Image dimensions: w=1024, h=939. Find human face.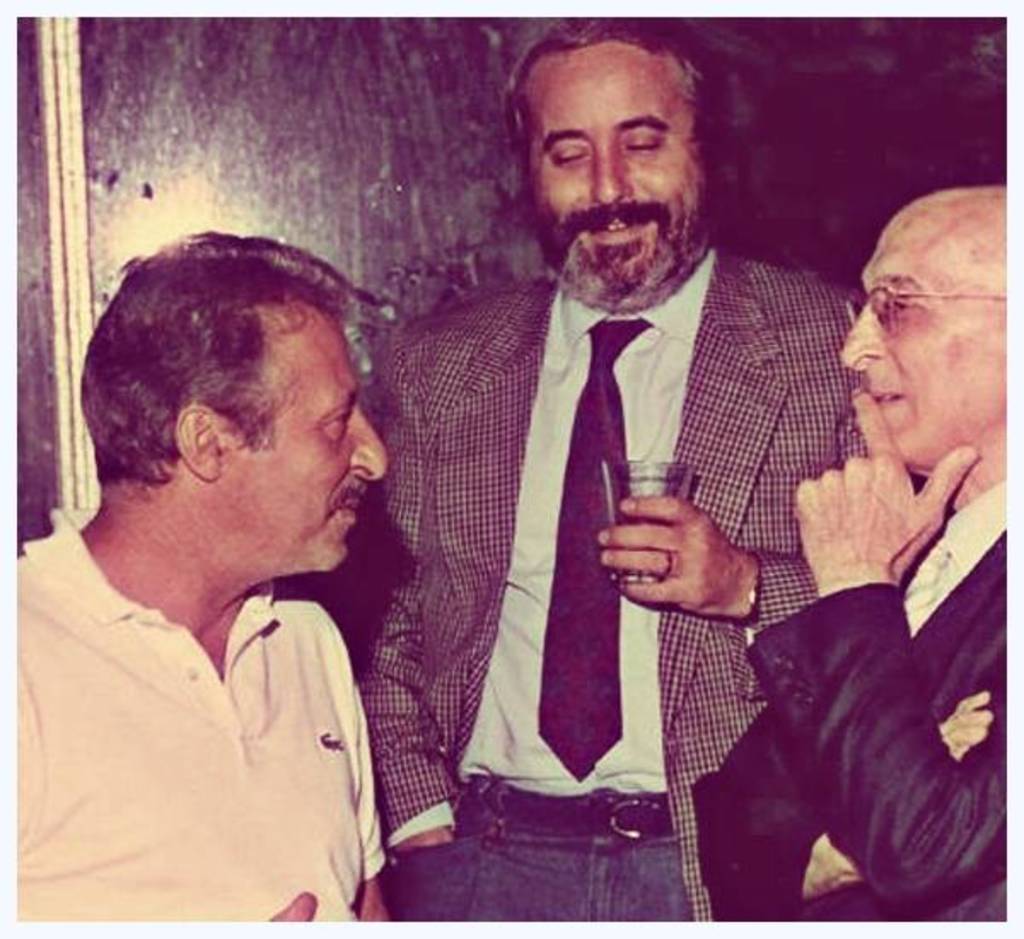
select_region(220, 307, 394, 575).
